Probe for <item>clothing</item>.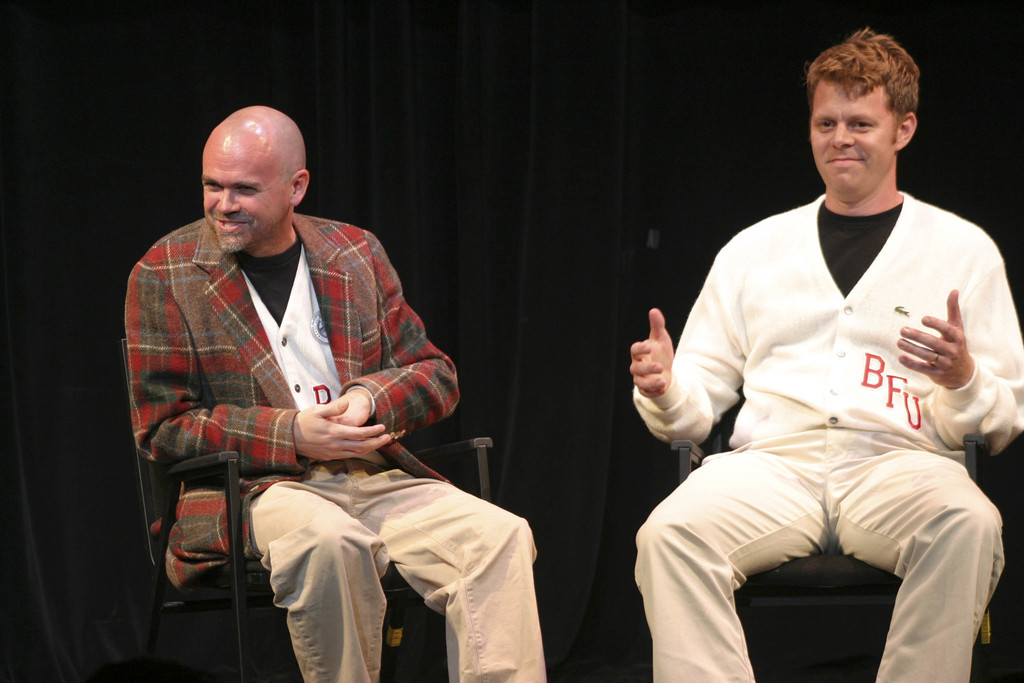
Probe result: bbox=(125, 220, 559, 682).
